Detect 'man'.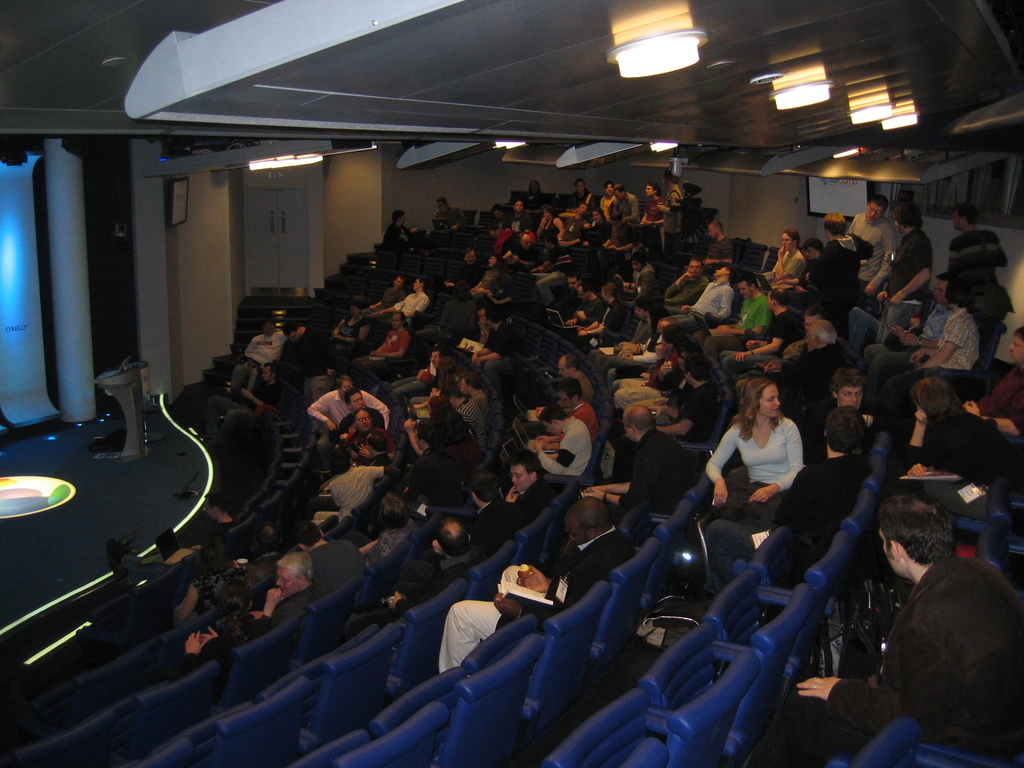
Detected at detection(505, 451, 548, 511).
